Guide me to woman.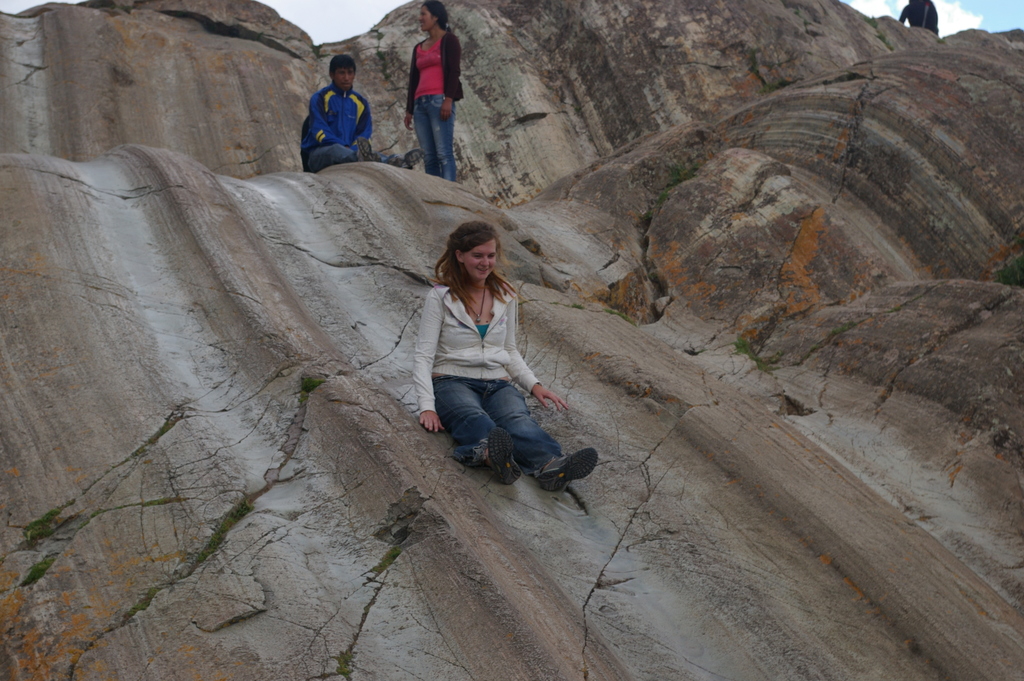
Guidance: x1=403 y1=0 x2=463 y2=183.
